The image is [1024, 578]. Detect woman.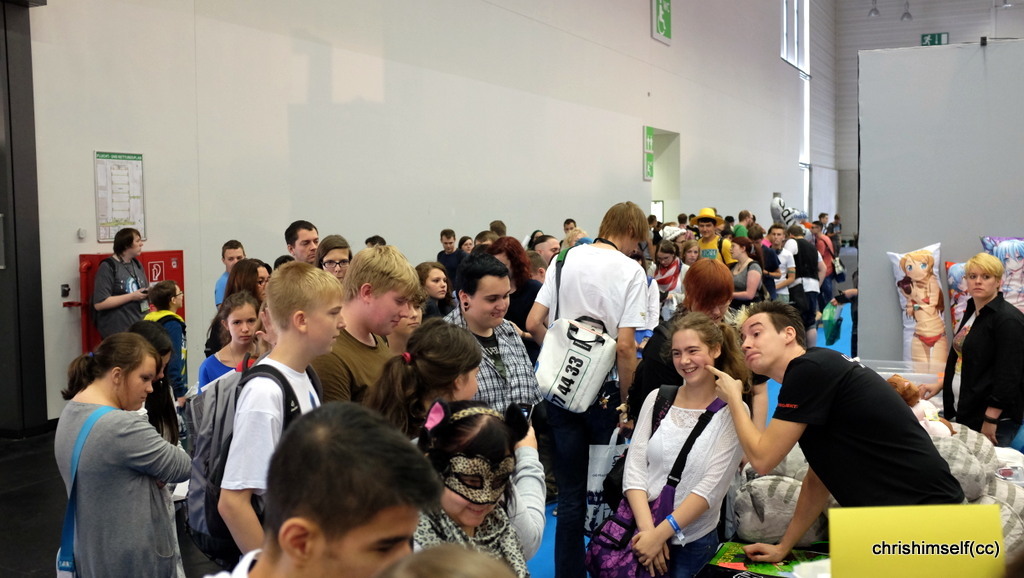
Detection: 207,258,275,357.
